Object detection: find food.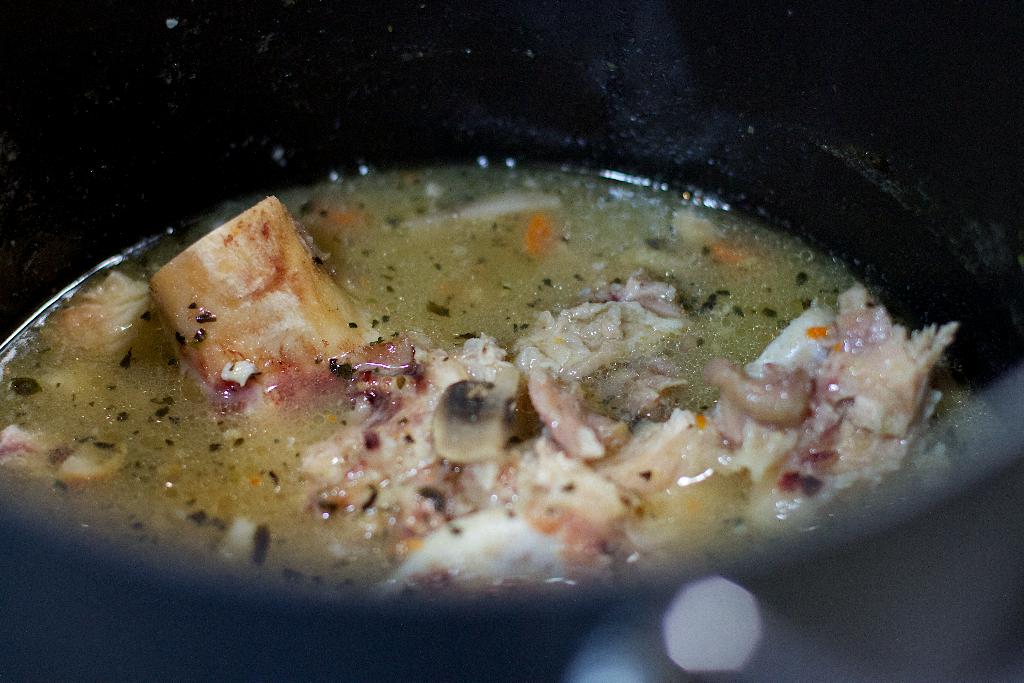
{"left": 34, "top": 149, "right": 948, "bottom": 618}.
